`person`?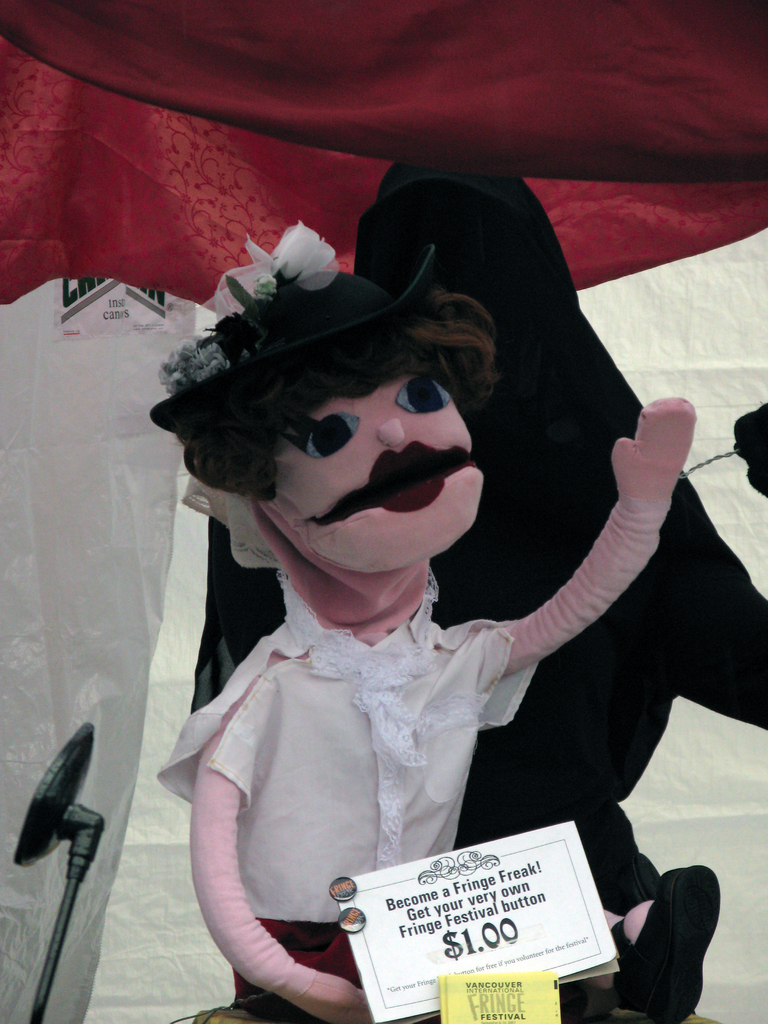
pyautogui.locateOnScreen(145, 223, 722, 1023)
